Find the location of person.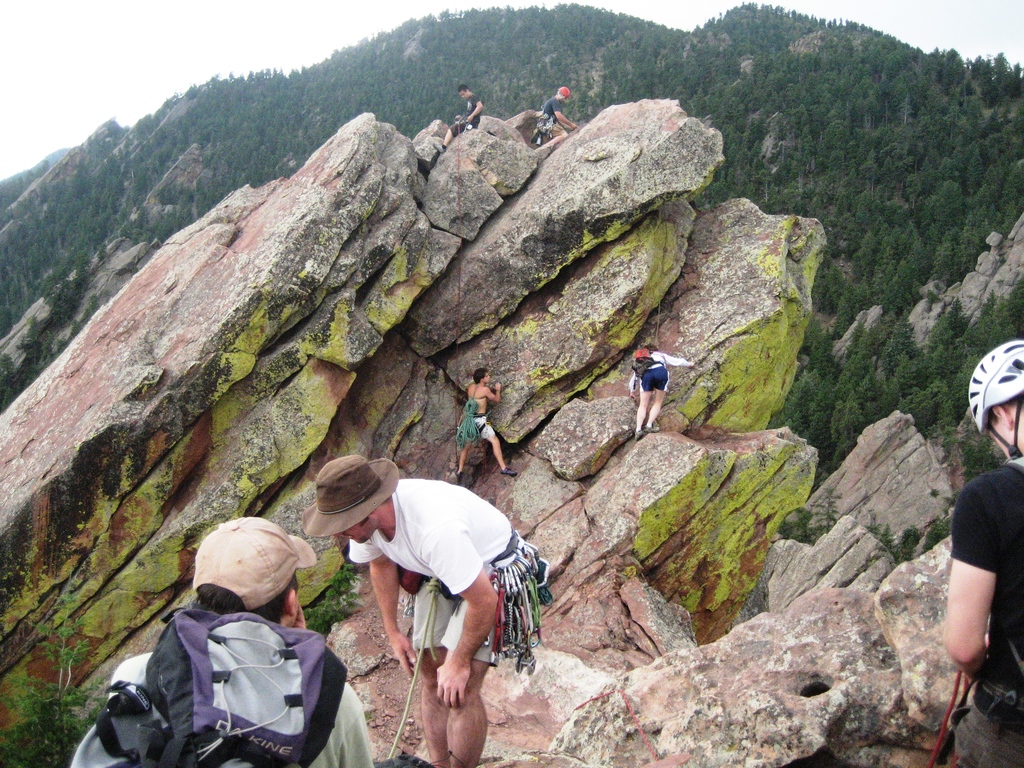
Location: bbox(296, 452, 552, 767).
